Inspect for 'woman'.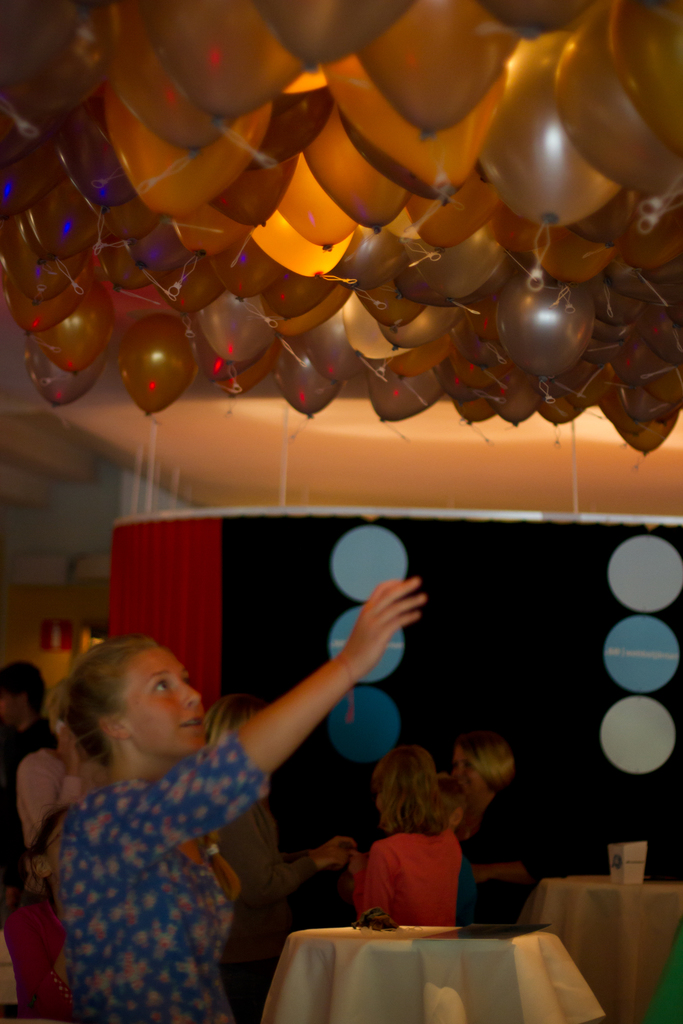
Inspection: [346, 742, 463, 924].
